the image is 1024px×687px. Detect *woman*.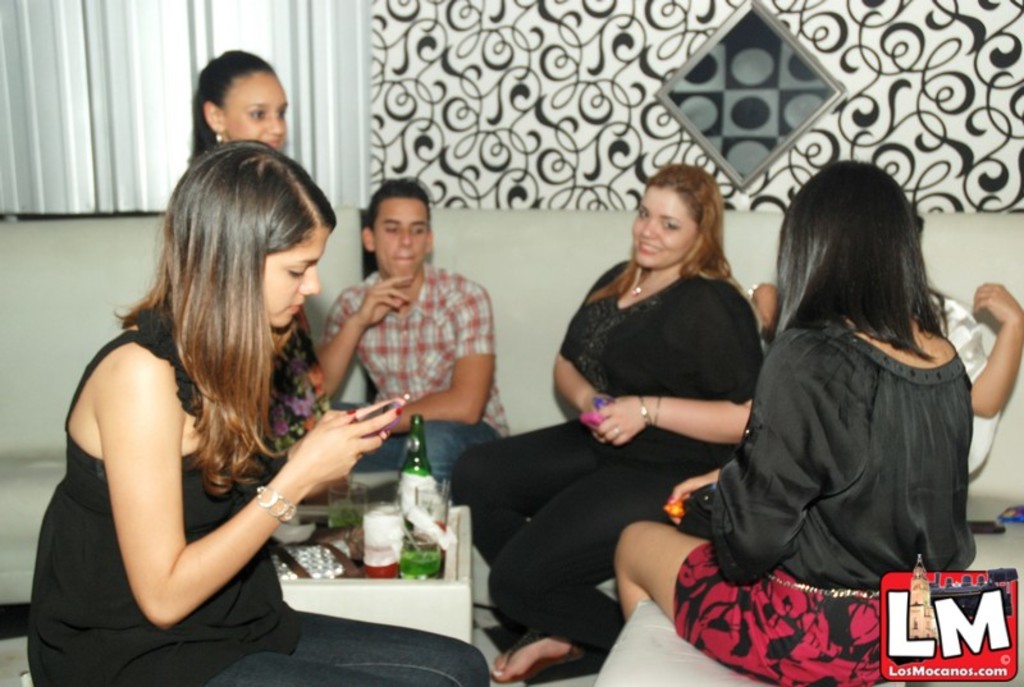
Detection: 188, 50, 364, 521.
